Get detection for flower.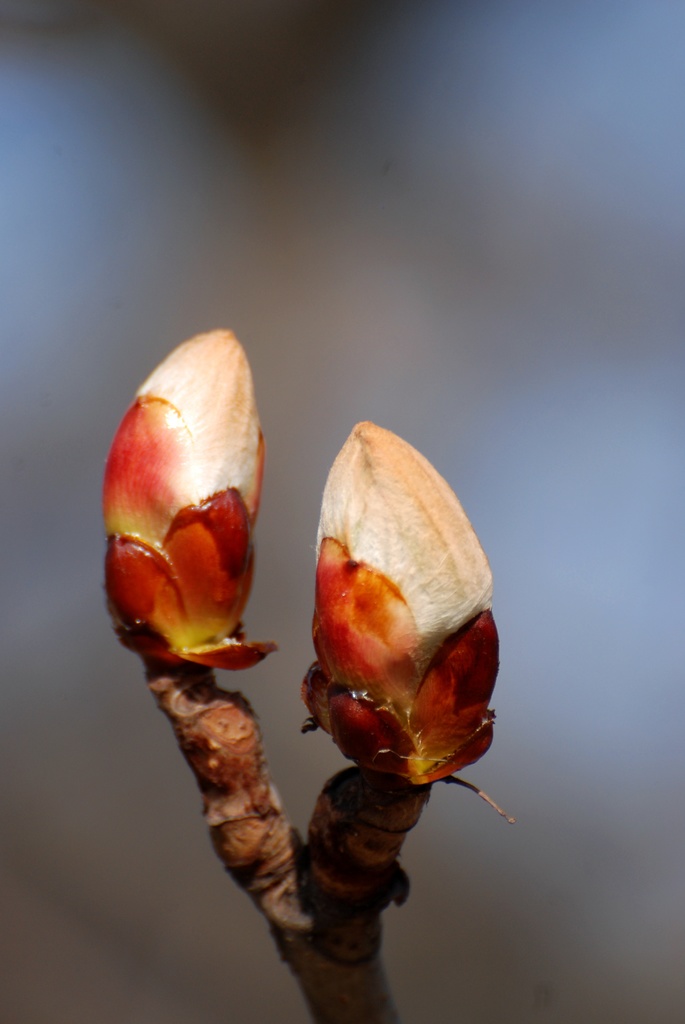
Detection: detection(292, 422, 500, 798).
